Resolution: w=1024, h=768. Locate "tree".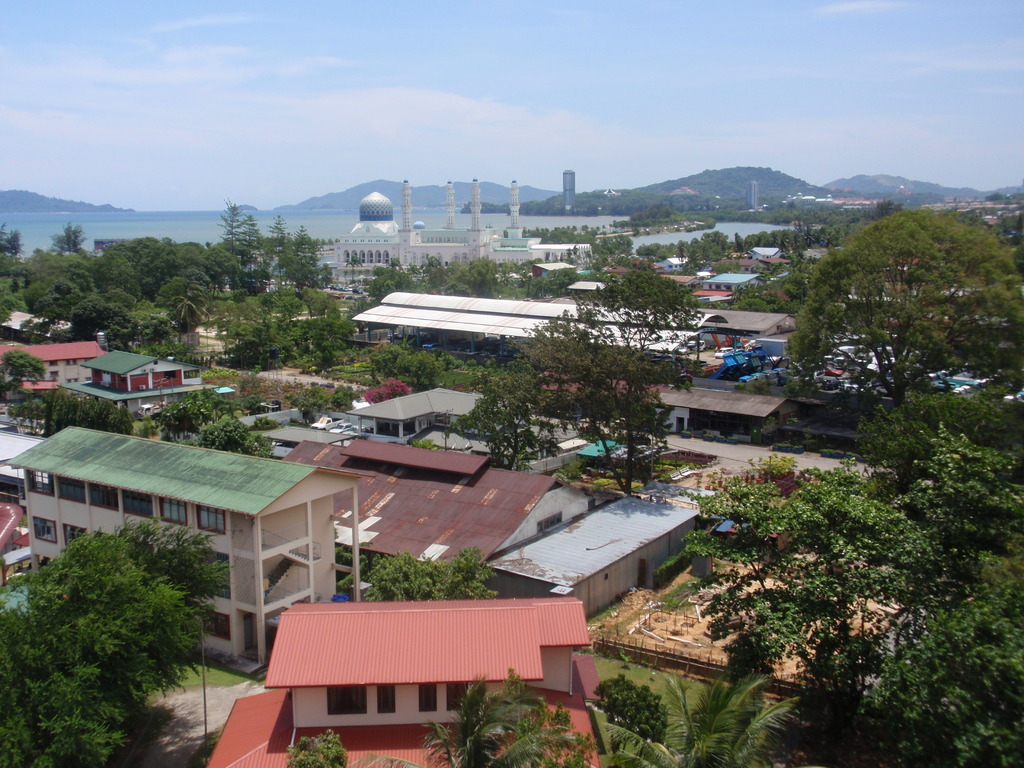
detection(419, 664, 589, 767).
